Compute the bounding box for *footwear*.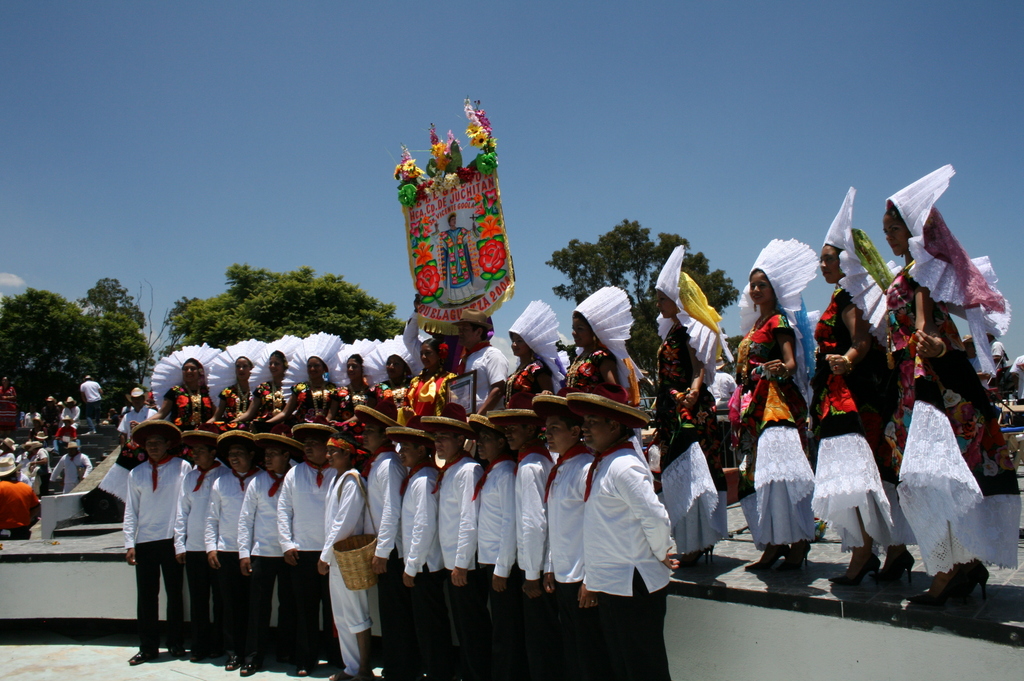
locate(129, 648, 157, 668).
